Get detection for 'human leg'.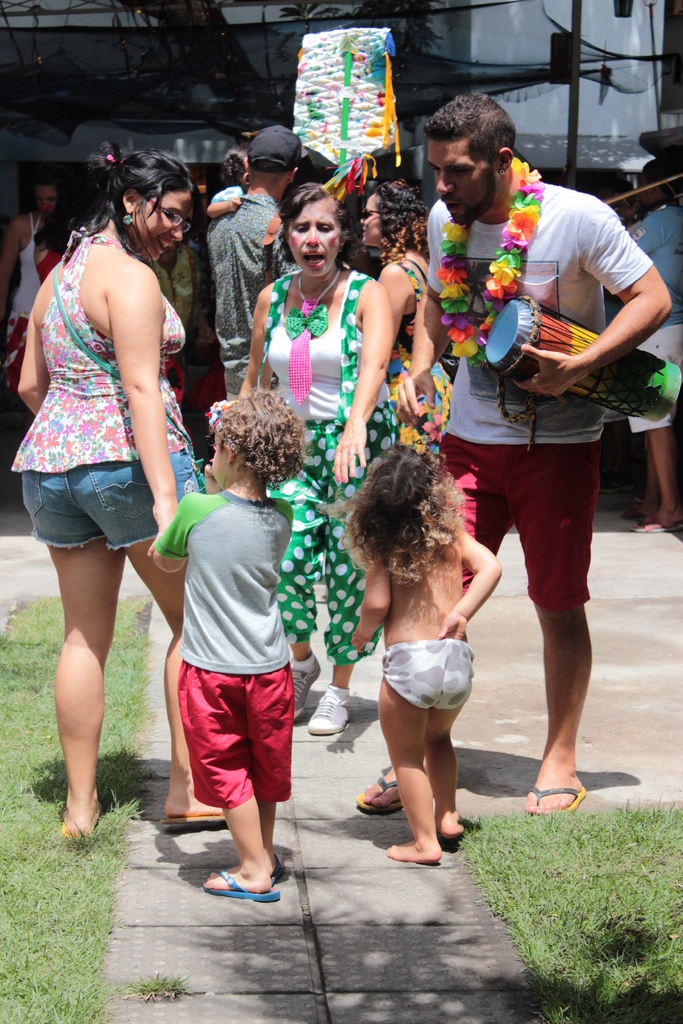
Detection: <bbox>384, 666, 440, 860</bbox>.
